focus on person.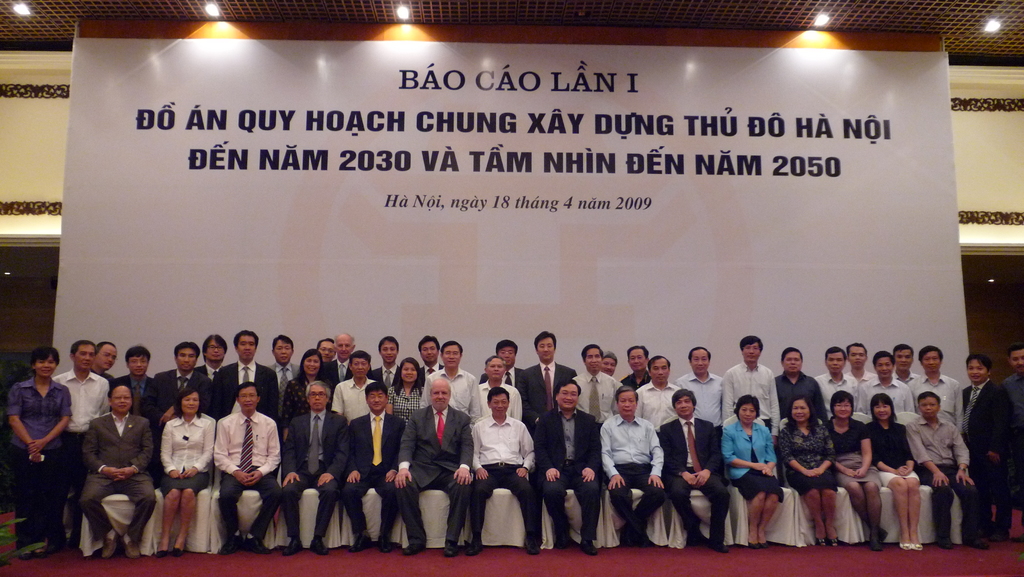
Focused at (659,391,733,549).
